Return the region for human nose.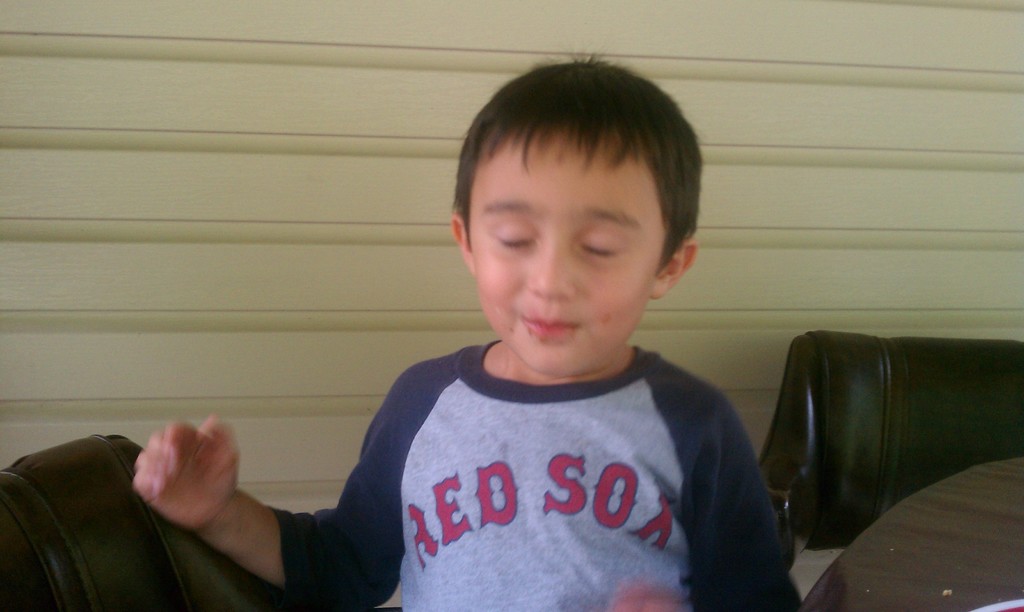
(522, 232, 578, 296).
